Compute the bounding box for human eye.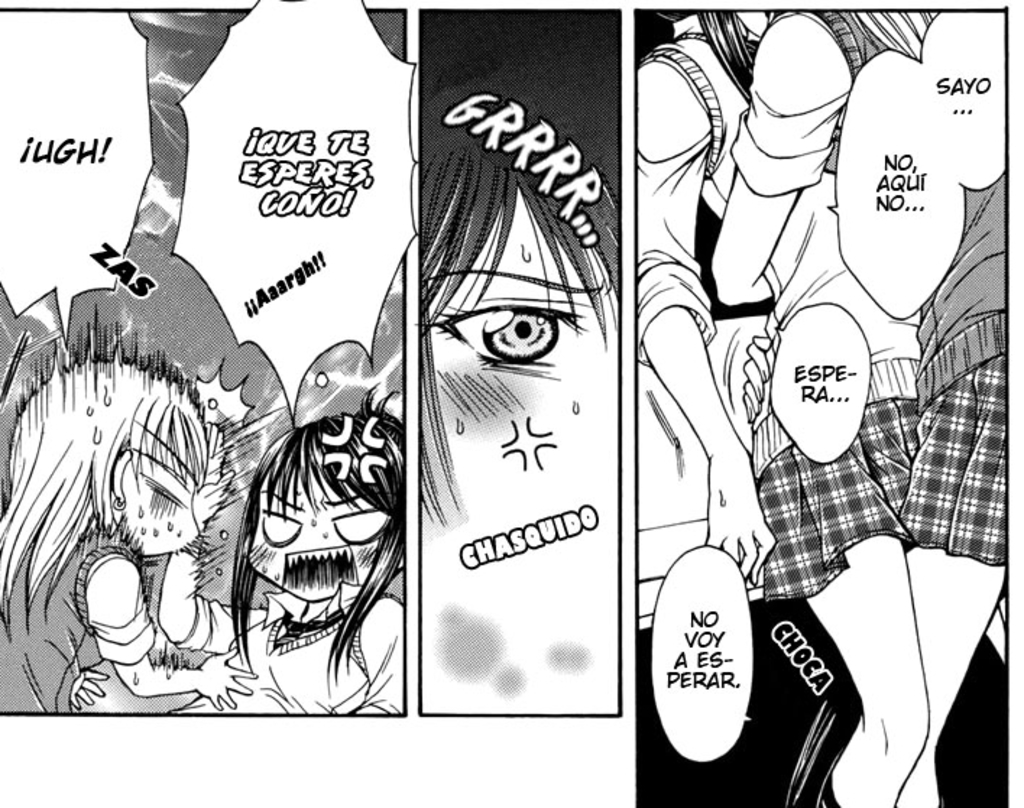
(left=328, top=500, right=395, bottom=546).
